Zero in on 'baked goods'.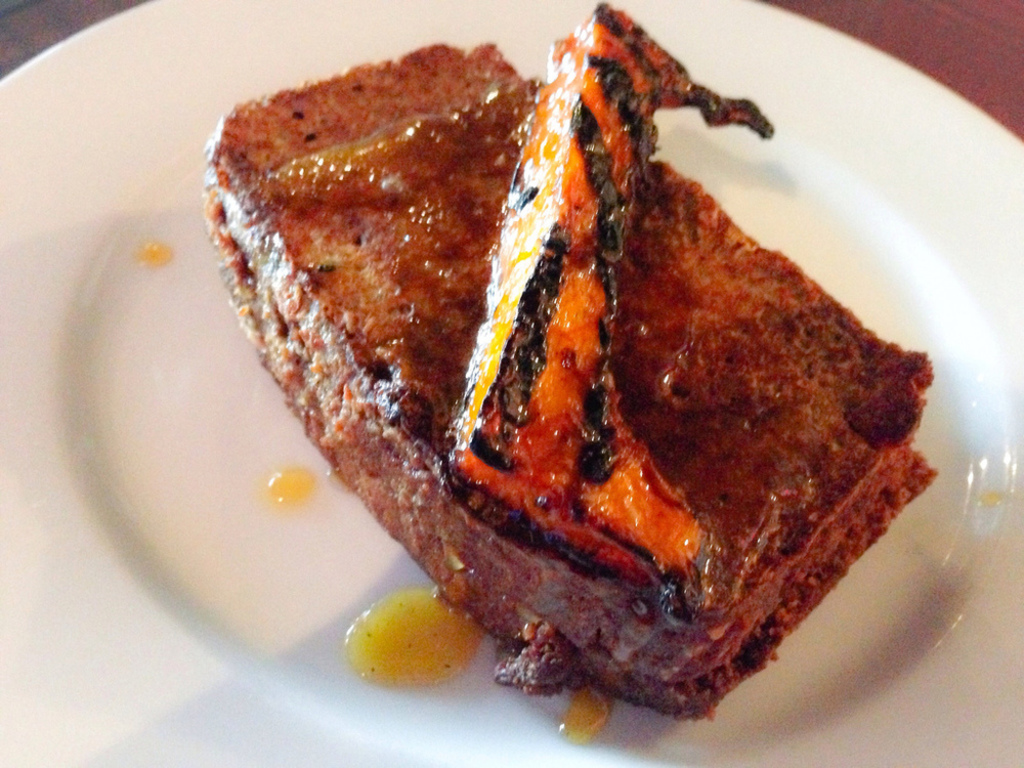
Zeroed in: (x1=200, y1=0, x2=939, y2=717).
